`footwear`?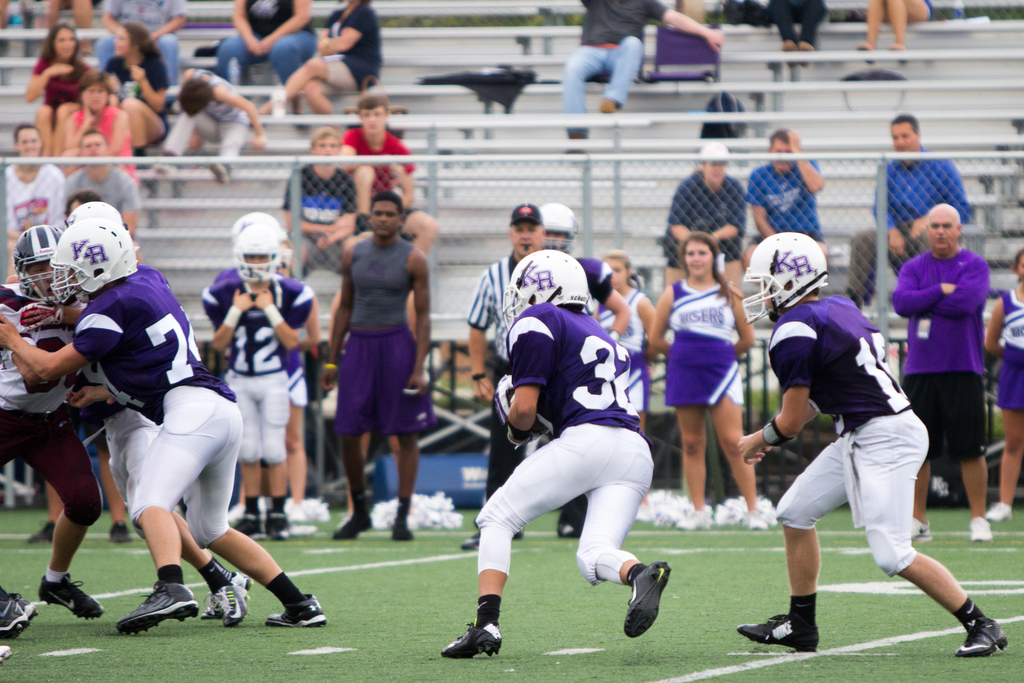
region(444, 618, 500, 656)
